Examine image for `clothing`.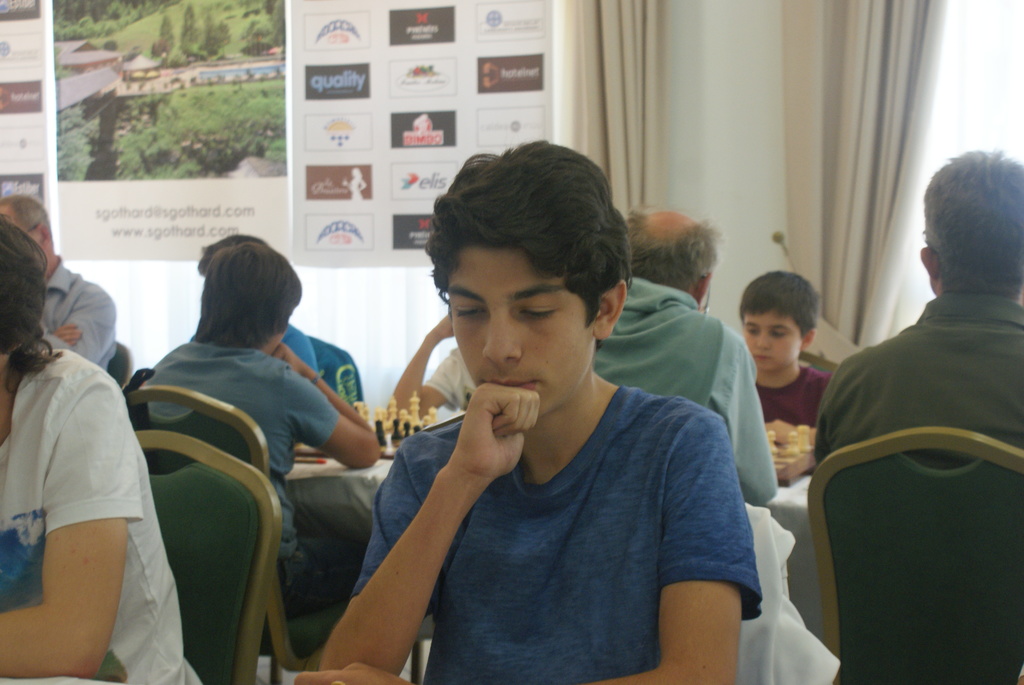
Examination result: crop(348, 377, 766, 684).
